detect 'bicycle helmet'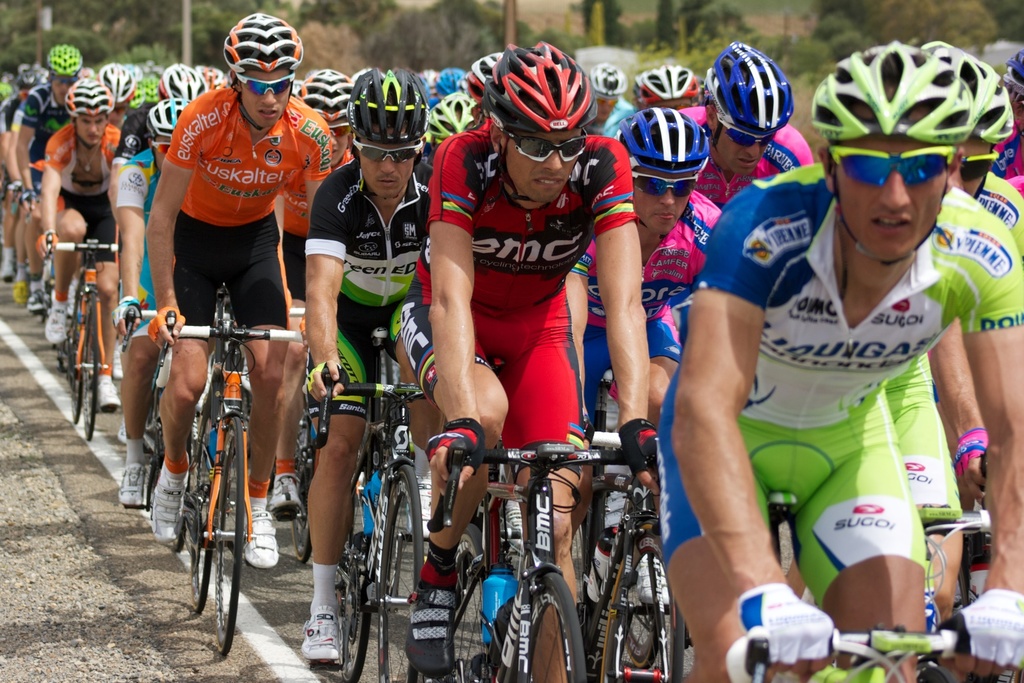
BBox(626, 106, 706, 165)
